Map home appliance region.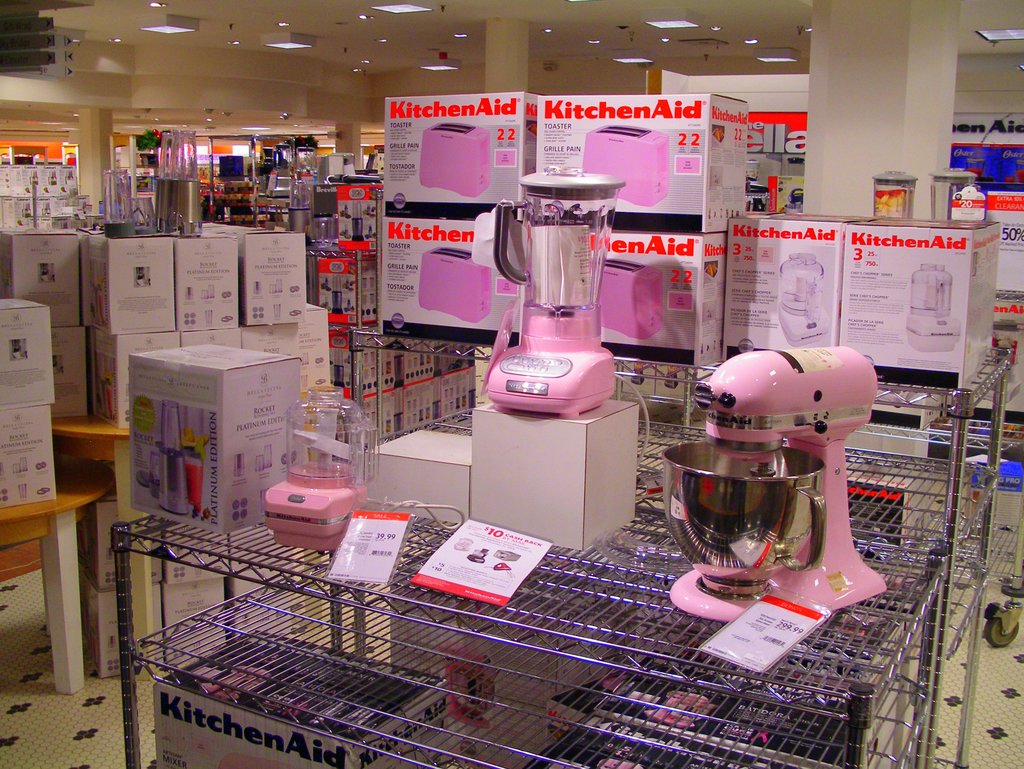
Mapped to left=589, top=255, right=665, bottom=342.
